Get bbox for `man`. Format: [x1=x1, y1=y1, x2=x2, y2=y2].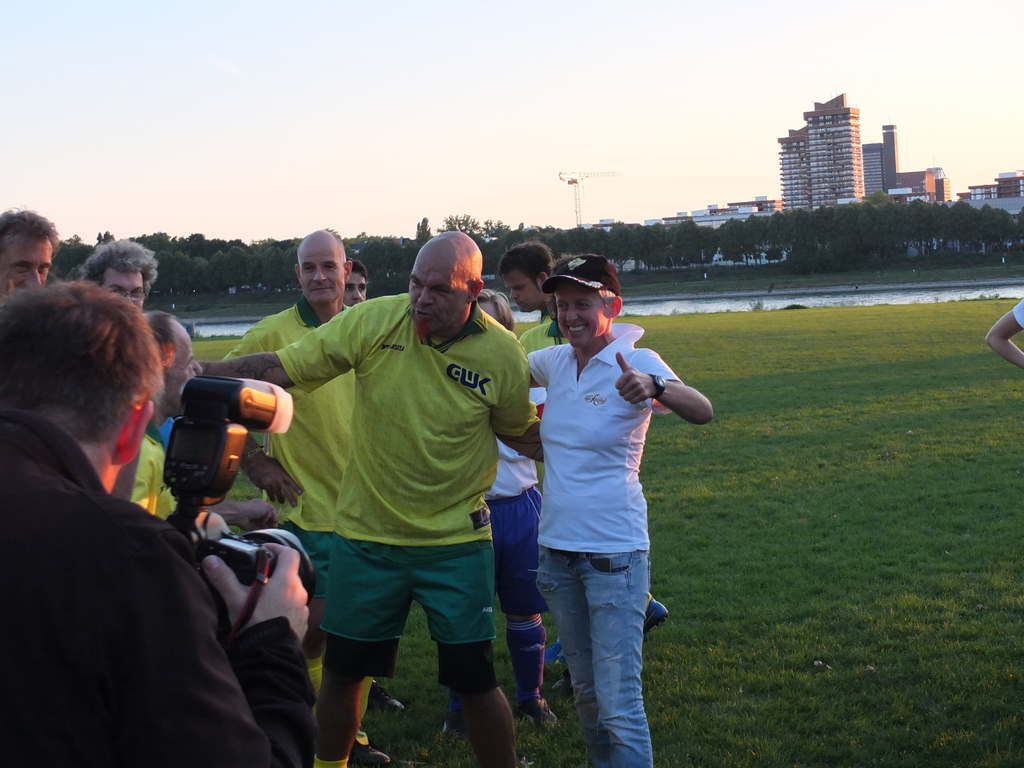
[x1=0, y1=204, x2=47, y2=292].
